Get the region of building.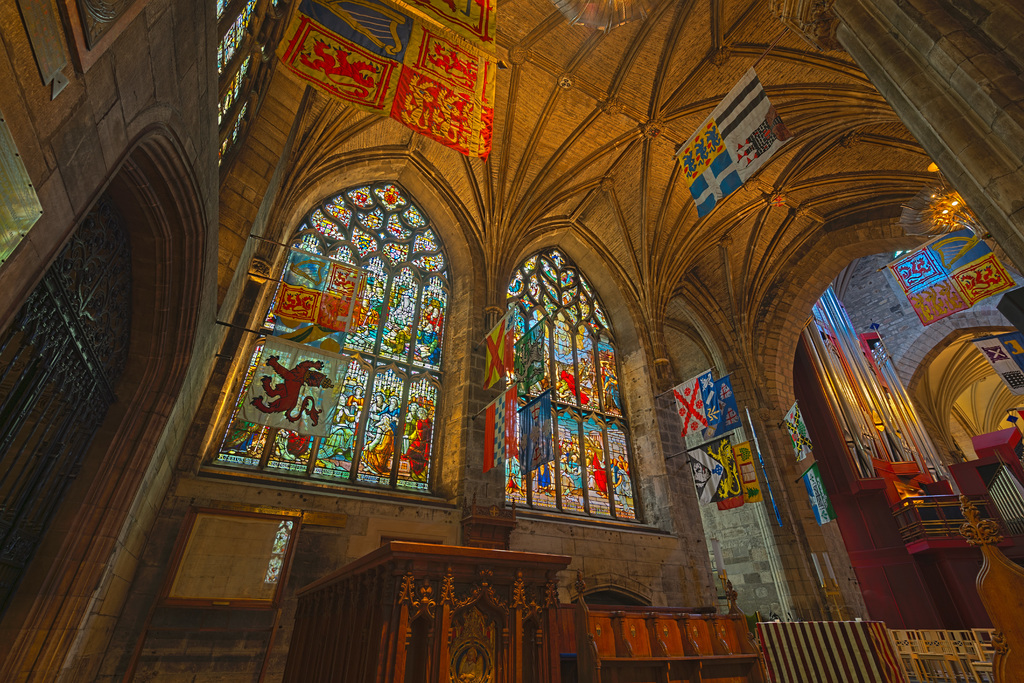
(left=4, top=0, right=1023, bottom=682).
